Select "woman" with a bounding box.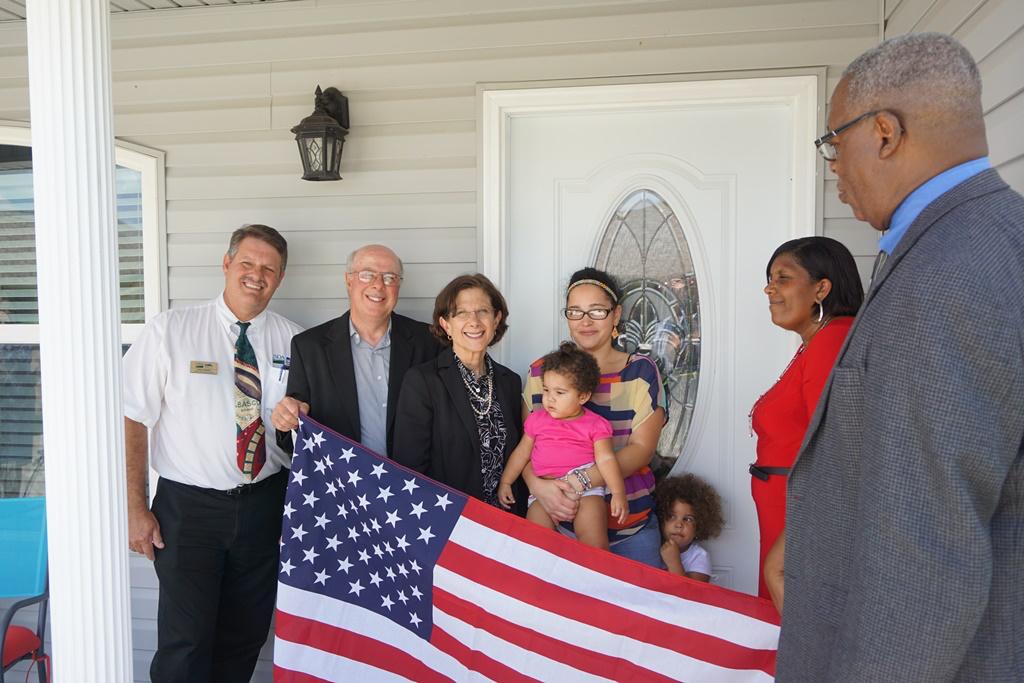
(left=405, top=258, right=519, bottom=523).
